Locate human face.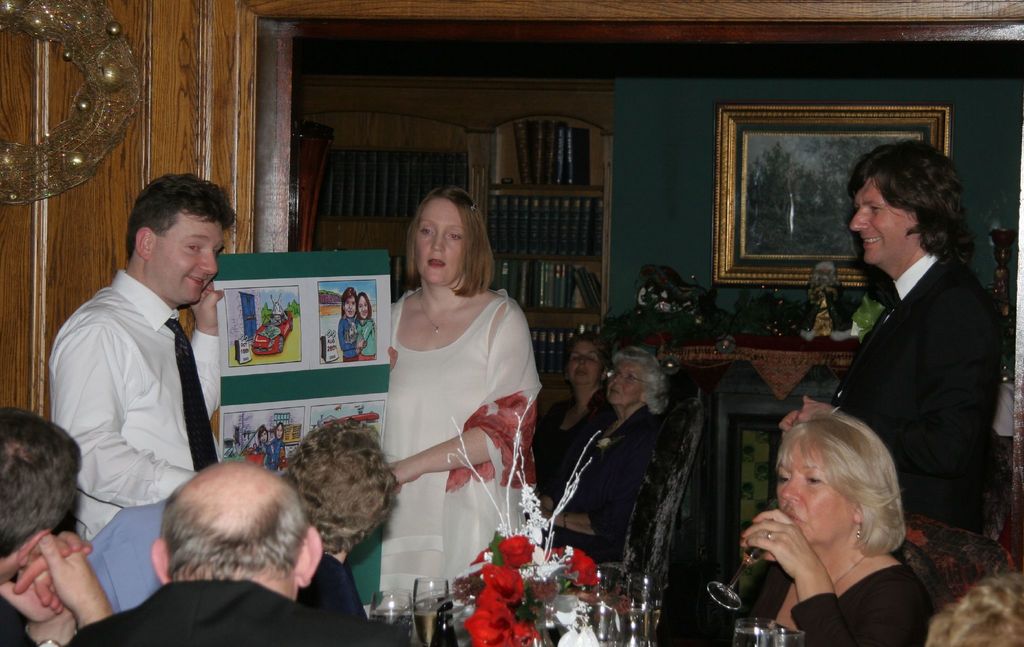
Bounding box: (x1=412, y1=206, x2=470, y2=281).
